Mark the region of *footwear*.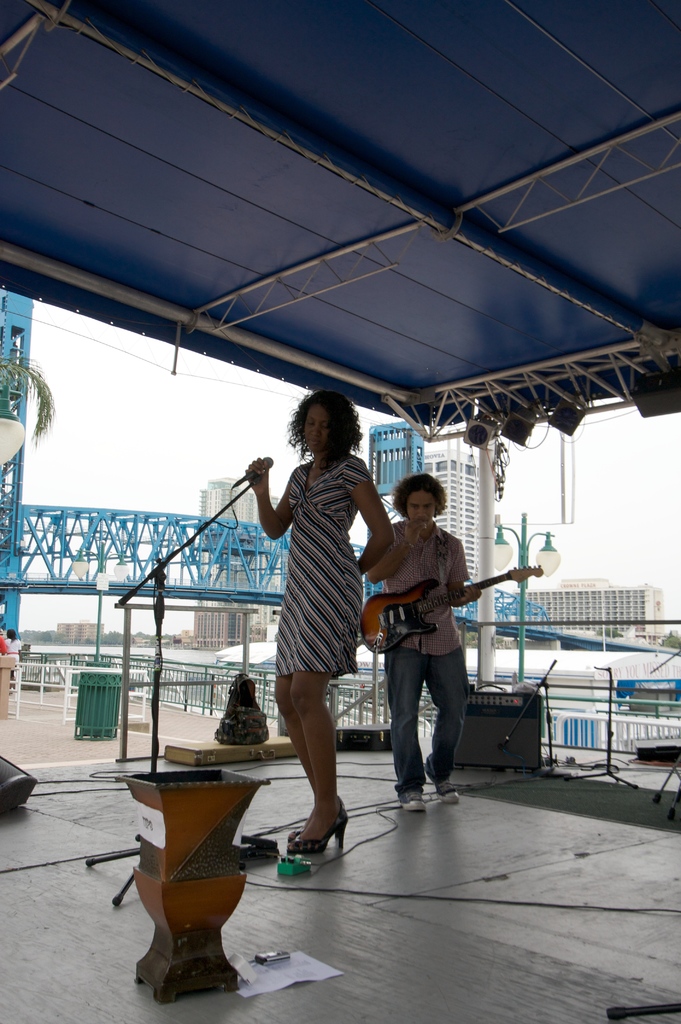
Region: bbox(401, 791, 429, 810).
